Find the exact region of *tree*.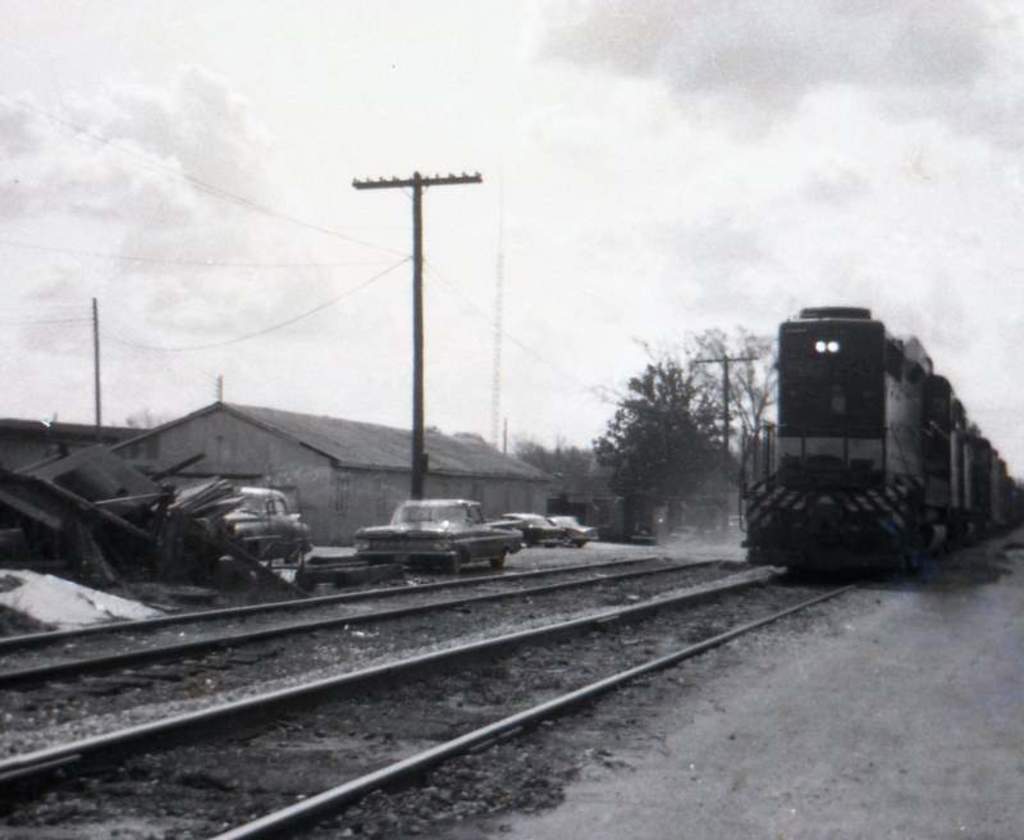
Exact region: select_region(580, 364, 718, 521).
